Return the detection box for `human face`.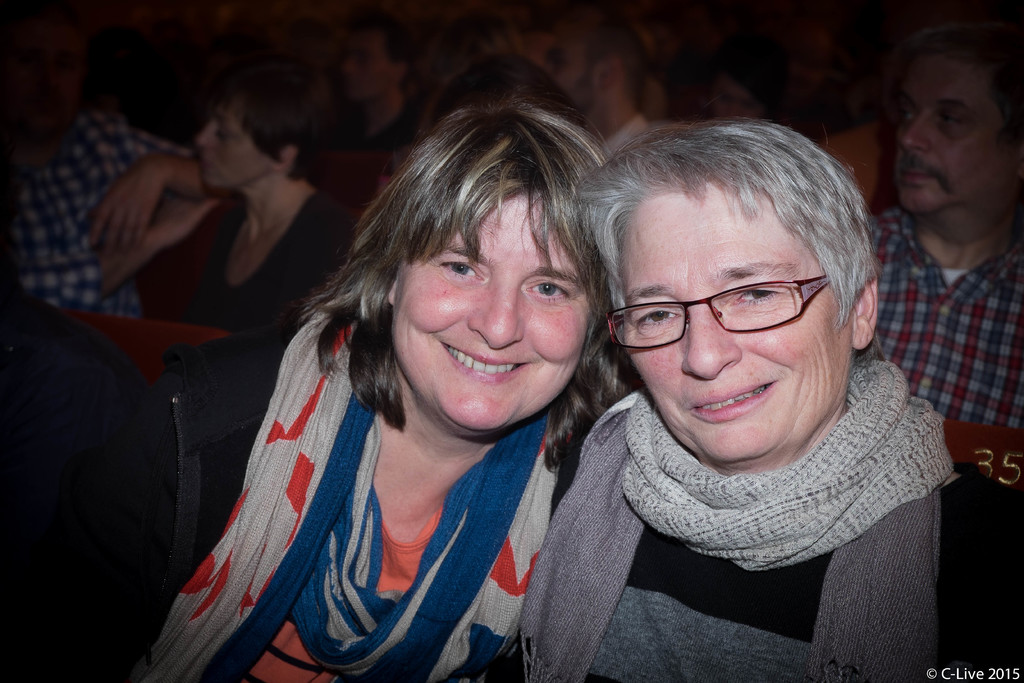
(396,188,595,440).
